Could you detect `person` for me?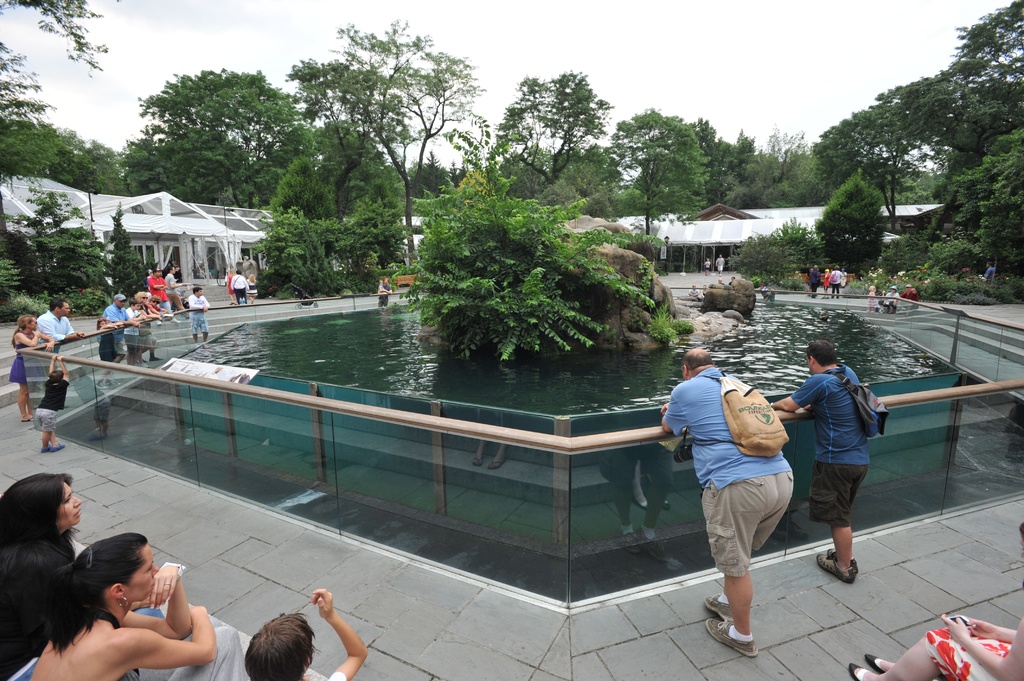
Detection result: [left=705, top=256, right=711, bottom=275].
